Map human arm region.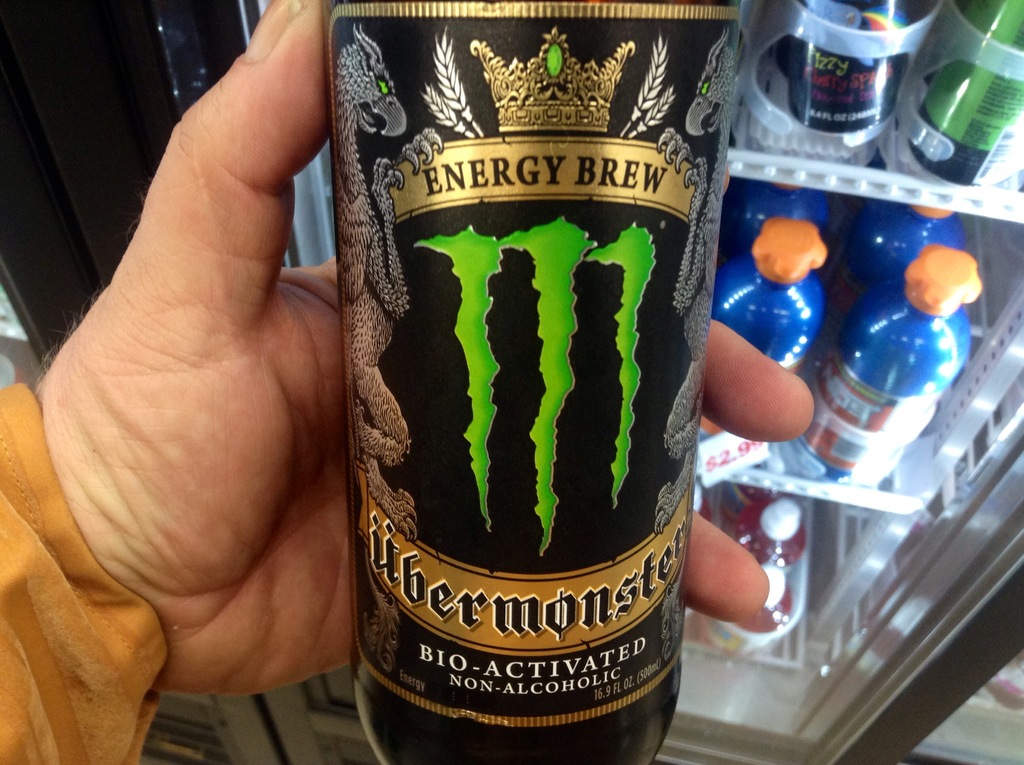
Mapped to BBox(0, 0, 818, 764).
